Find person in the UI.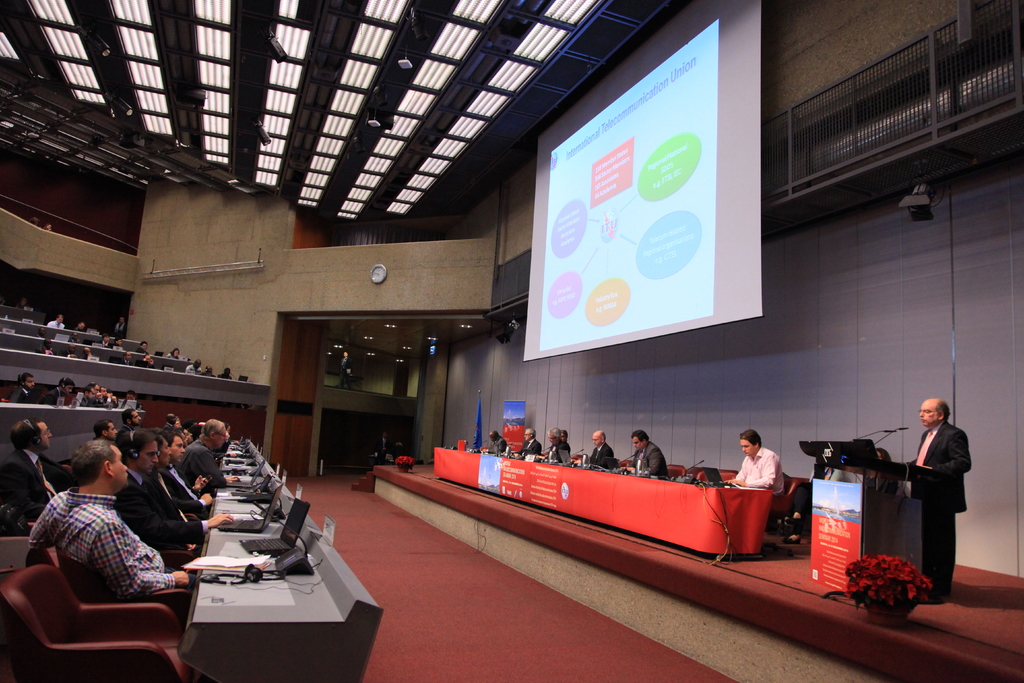
UI element at (left=205, top=365, right=215, bottom=377).
